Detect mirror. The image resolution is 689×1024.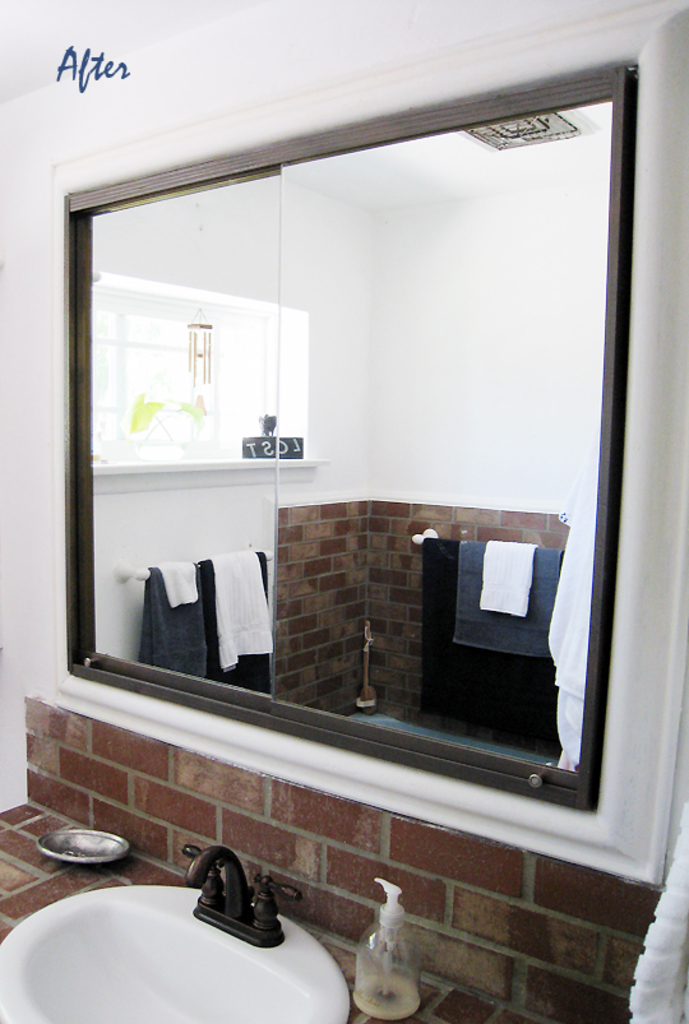
bbox(89, 98, 604, 774).
